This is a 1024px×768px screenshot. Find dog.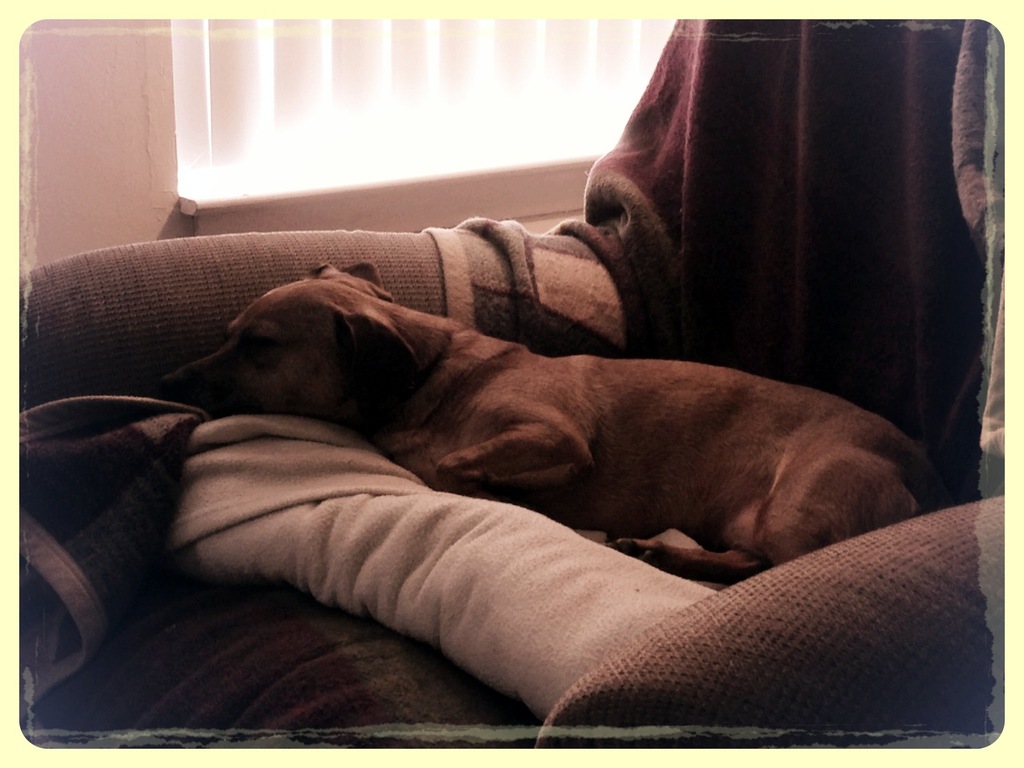
Bounding box: 146:259:942:566.
